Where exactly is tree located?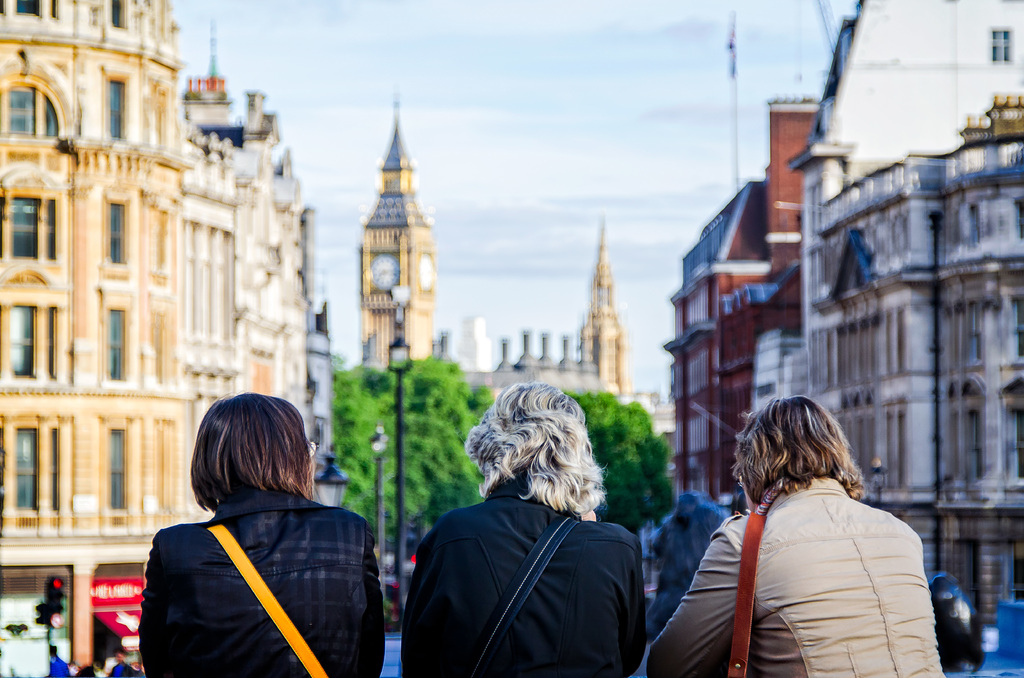
Its bounding box is 616/402/673/522.
